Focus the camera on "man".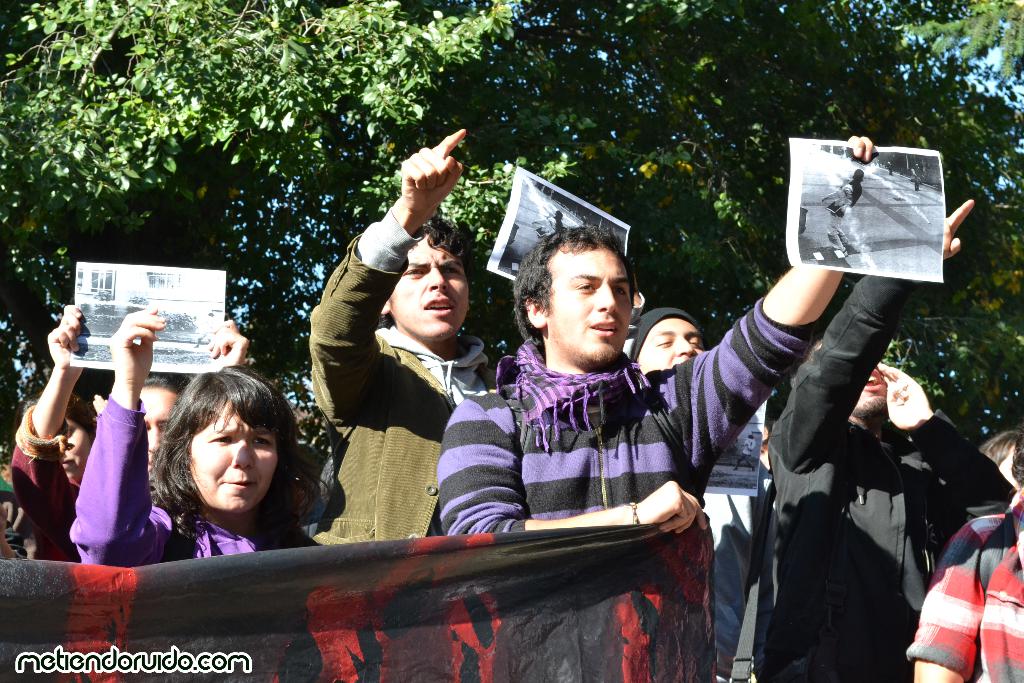
Focus region: [902,463,1023,682].
